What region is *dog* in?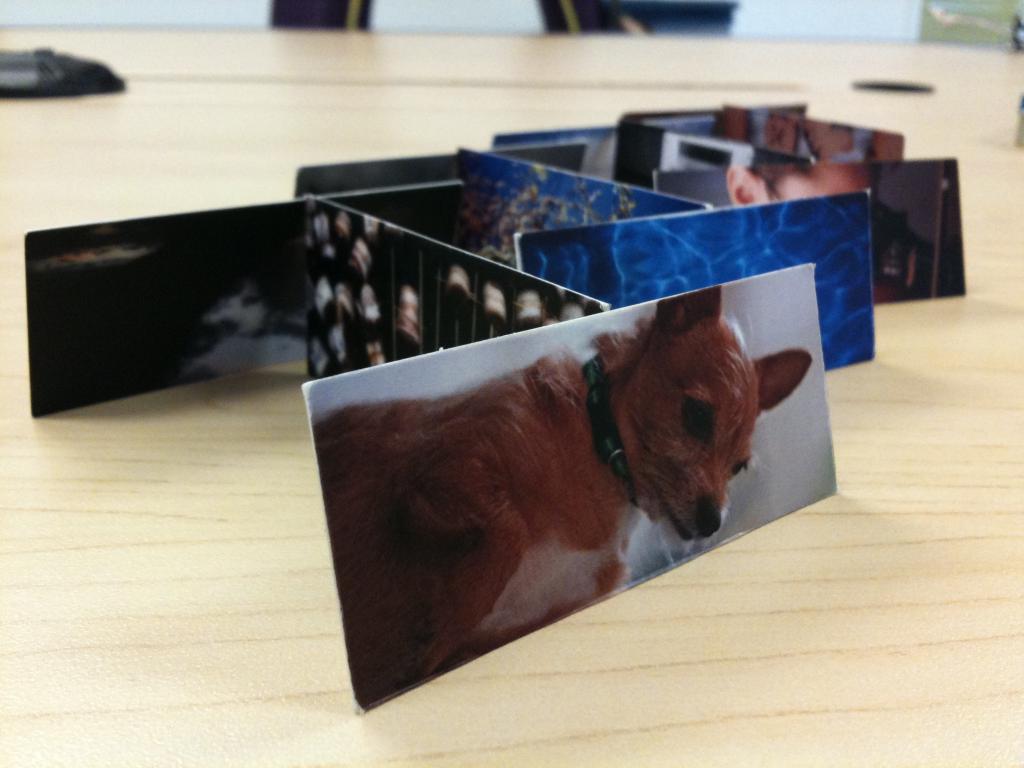
<bbox>317, 283, 822, 701</bbox>.
